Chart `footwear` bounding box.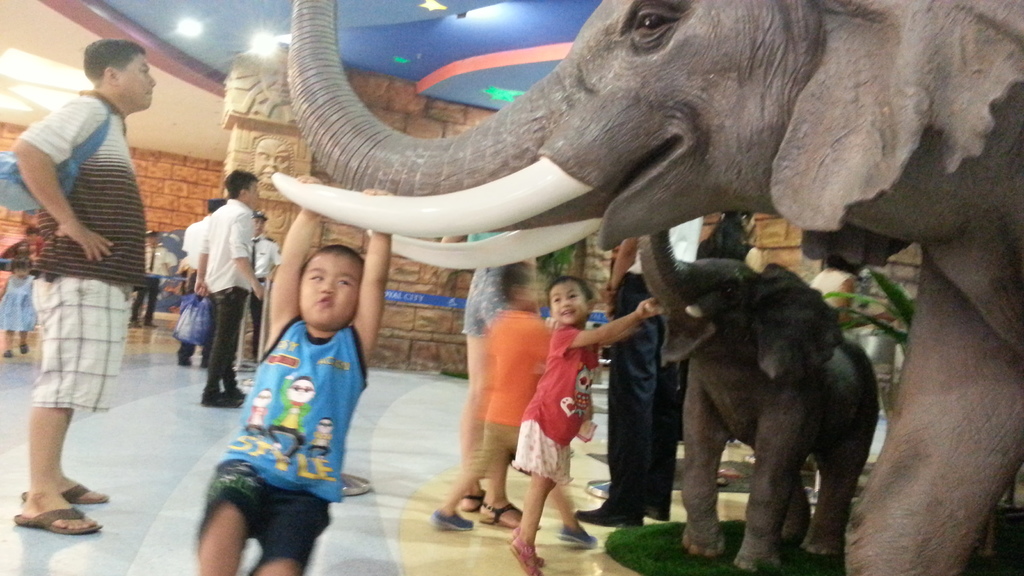
Charted: (10,502,106,537).
